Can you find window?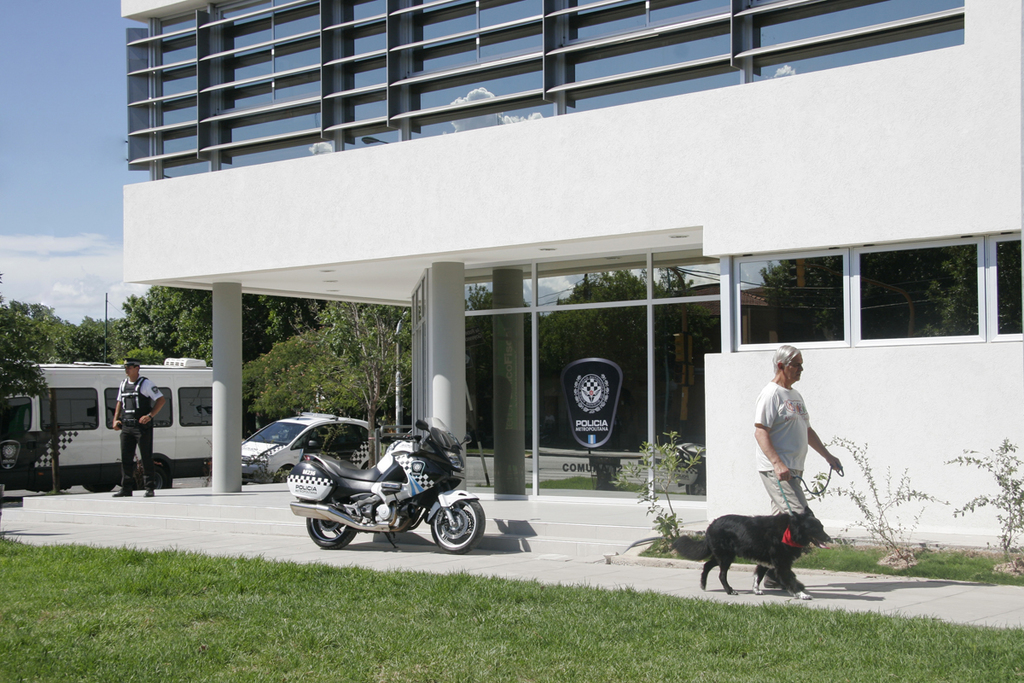
Yes, bounding box: Rect(151, 16, 211, 180).
